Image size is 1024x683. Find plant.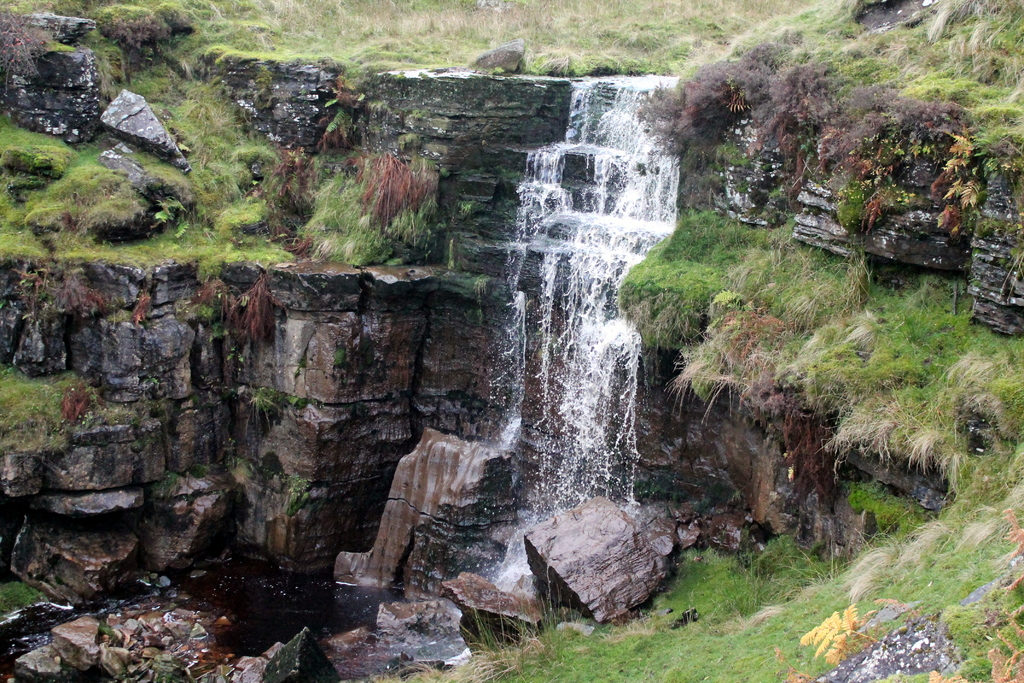
Rect(180, 256, 227, 331).
